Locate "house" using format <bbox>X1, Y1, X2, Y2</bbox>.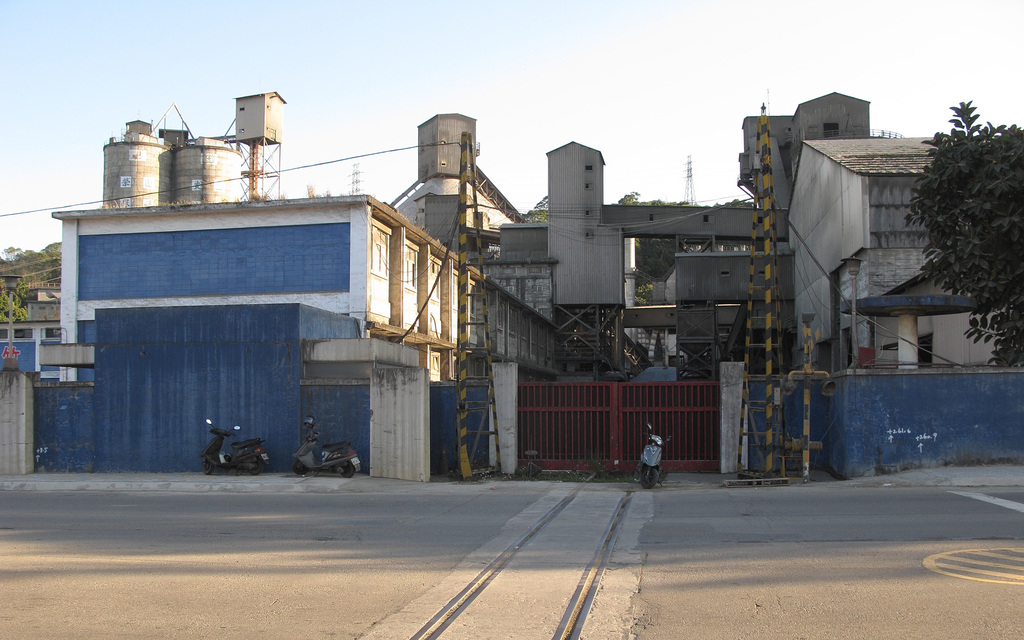
<bbox>52, 194, 570, 480</bbox>.
